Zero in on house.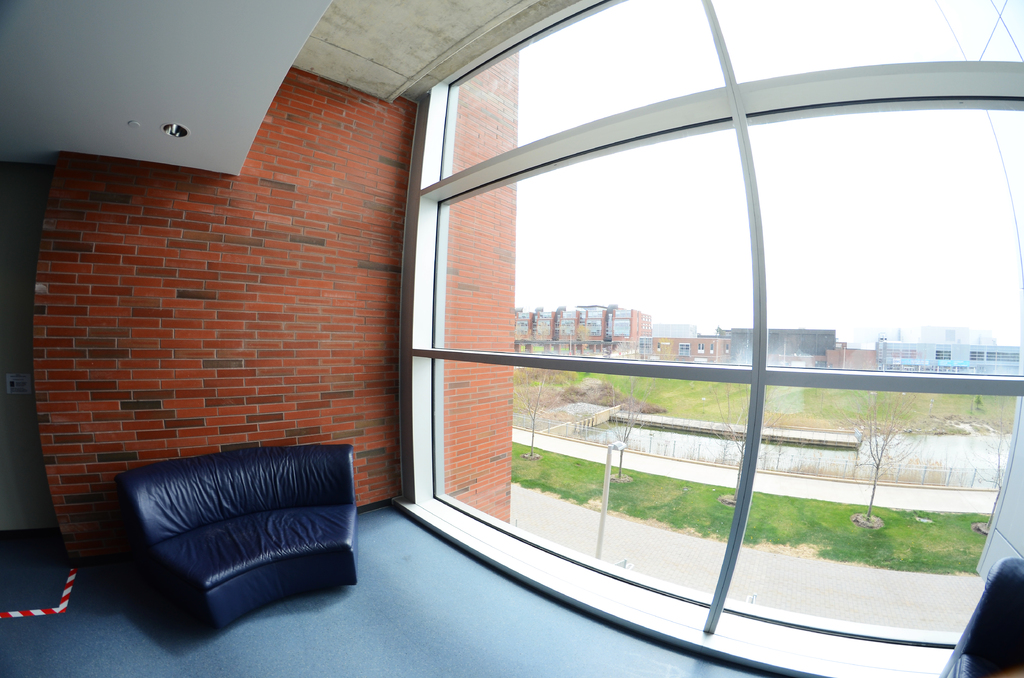
Zeroed in: Rect(872, 339, 1023, 380).
